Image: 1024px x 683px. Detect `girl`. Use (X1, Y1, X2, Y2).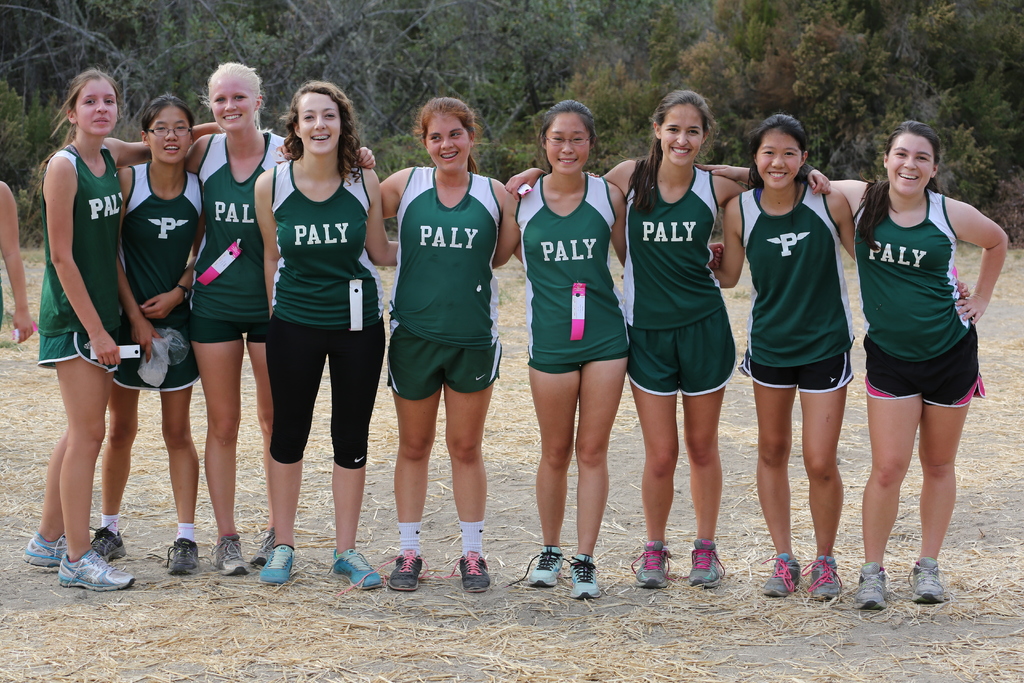
(509, 99, 719, 599).
